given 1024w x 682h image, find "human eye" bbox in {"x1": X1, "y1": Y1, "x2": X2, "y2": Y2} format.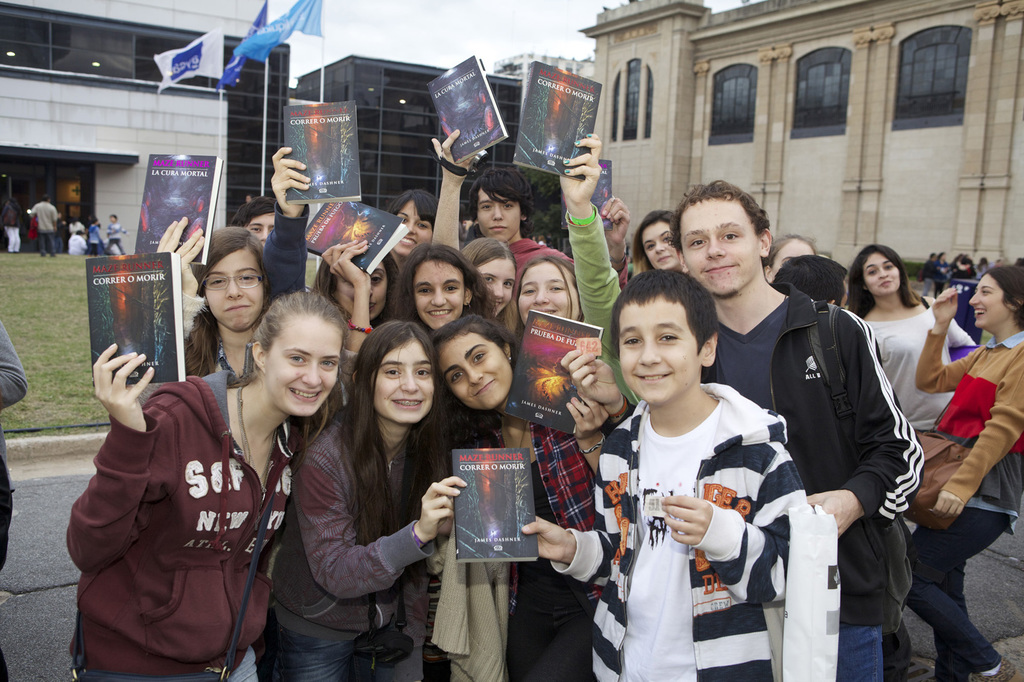
{"x1": 236, "y1": 273, "x2": 252, "y2": 282}.
